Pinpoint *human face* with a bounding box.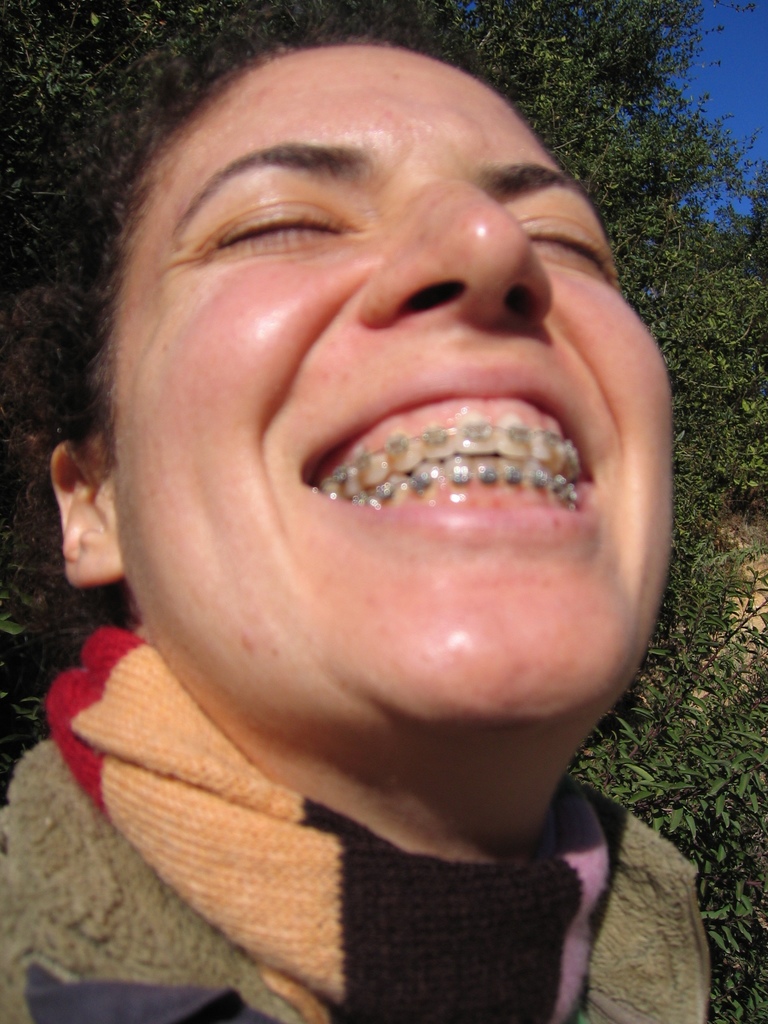
bbox=[114, 43, 673, 741].
